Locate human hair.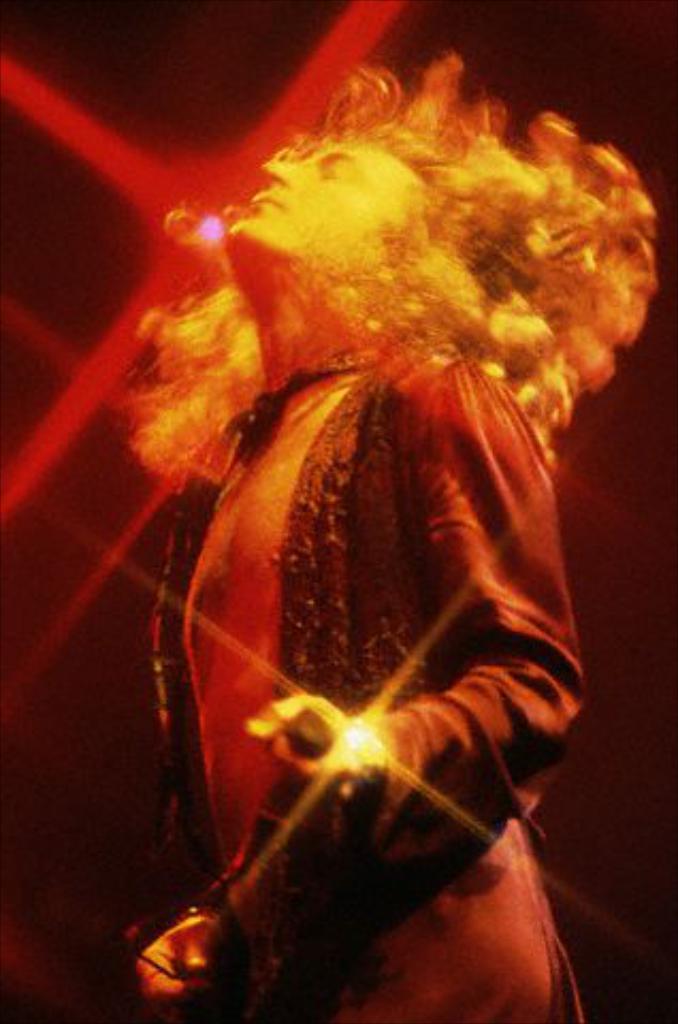
Bounding box: pyautogui.locateOnScreen(85, 32, 665, 512).
